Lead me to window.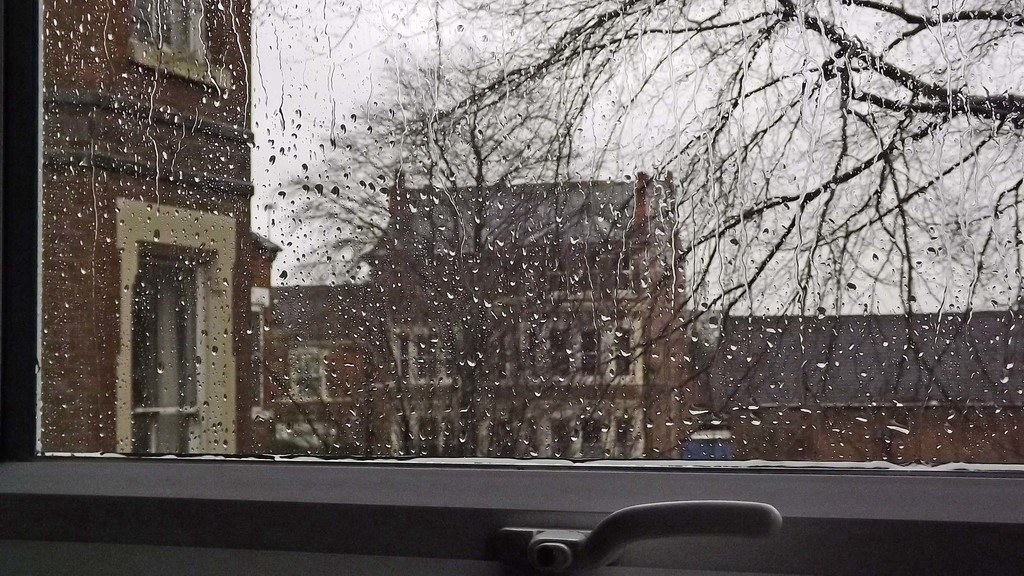
Lead to <bbox>108, 198, 248, 458</bbox>.
